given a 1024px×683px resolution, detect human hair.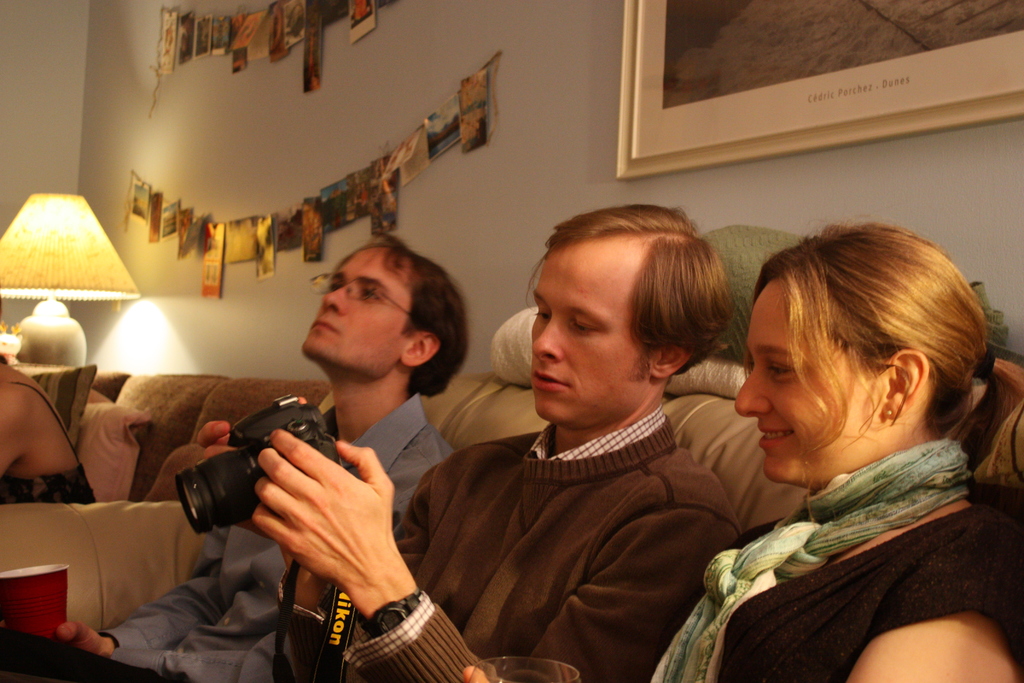
BBox(346, 239, 476, 399).
